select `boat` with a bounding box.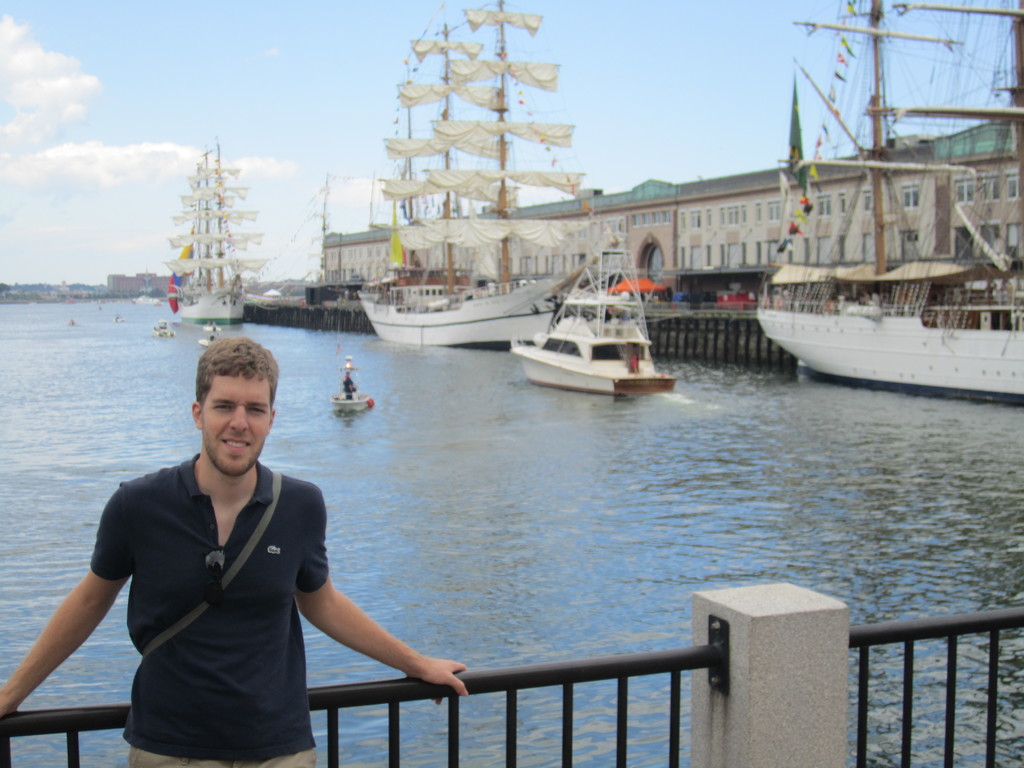
locate(493, 262, 690, 404).
